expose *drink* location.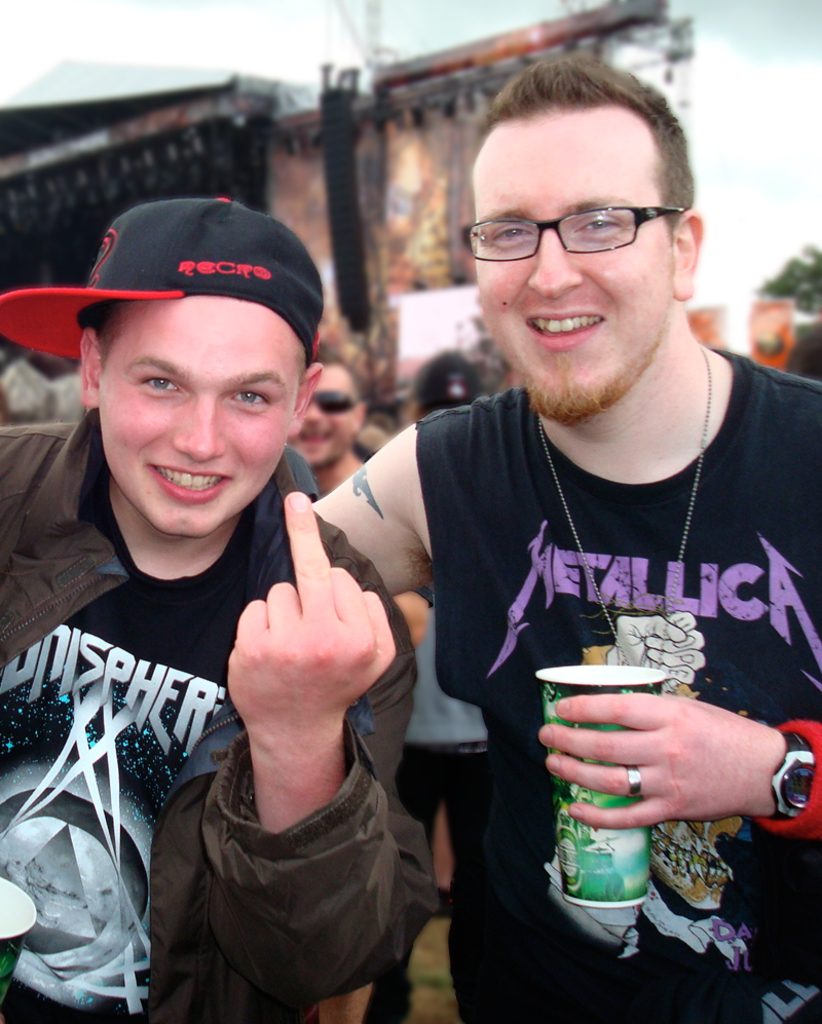
Exposed at x1=546, y1=638, x2=712, y2=858.
